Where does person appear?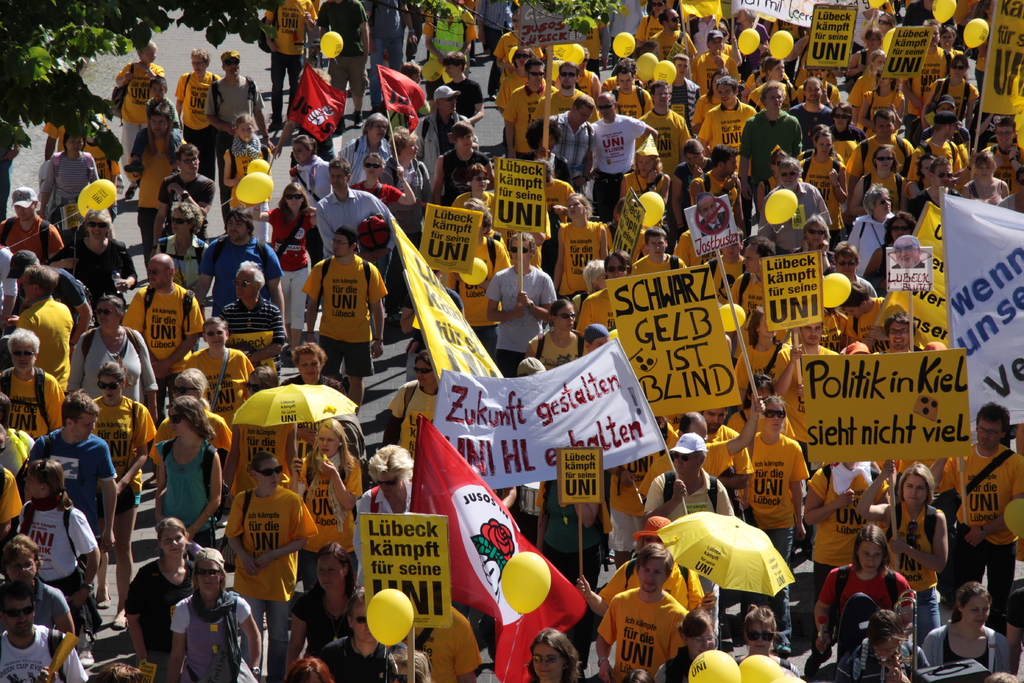
Appears at 89:361:156:630.
